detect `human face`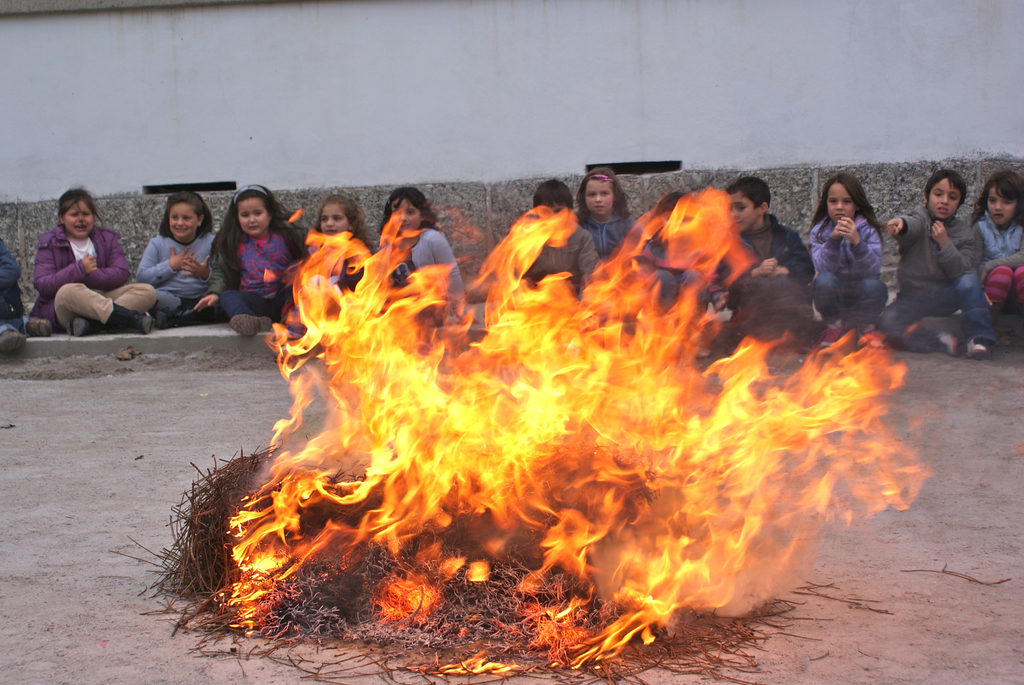
(169,207,198,237)
